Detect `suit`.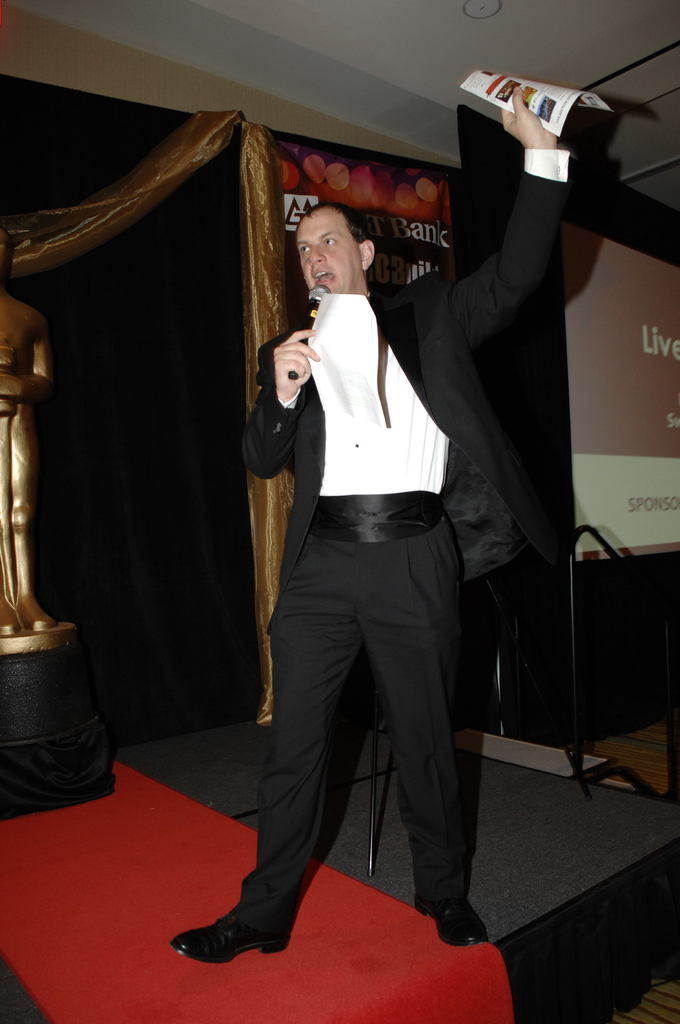
Detected at bbox(254, 175, 569, 934).
